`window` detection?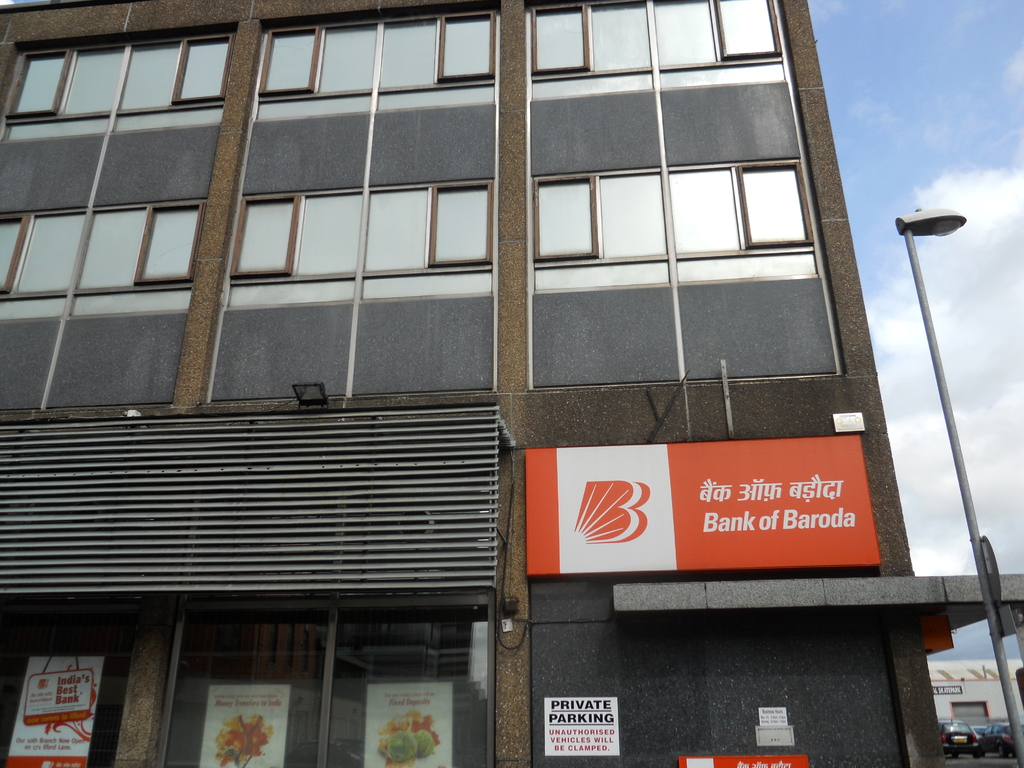
l=0, t=197, r=209, b=316
